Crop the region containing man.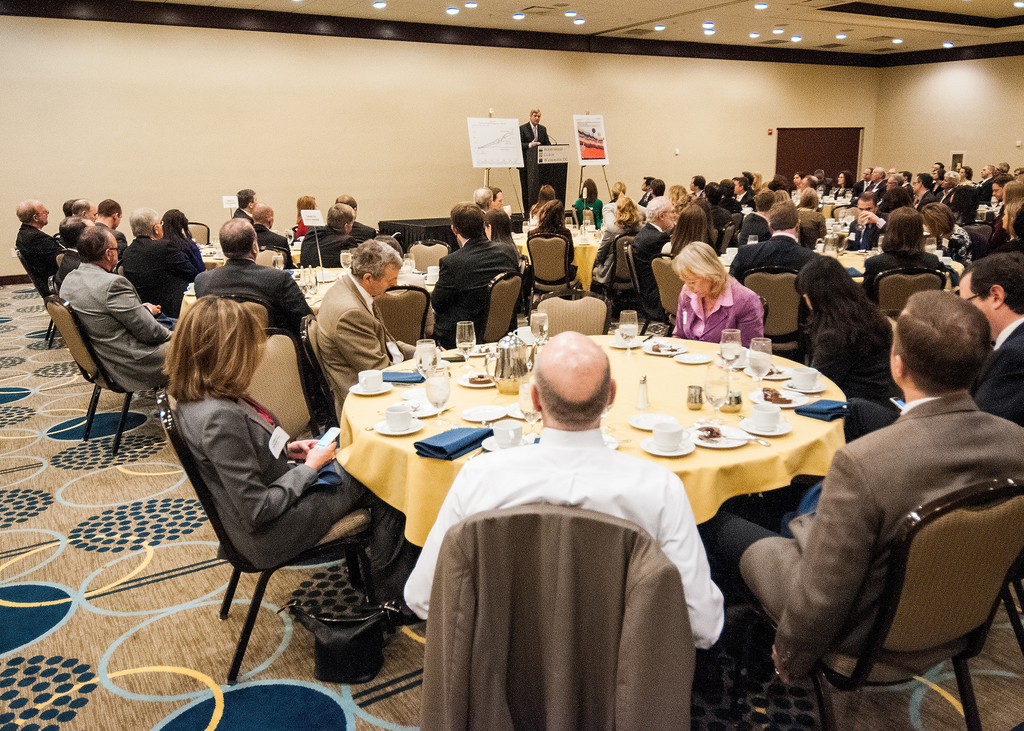
Crop region: bbox(630, 196, 672, 323).
